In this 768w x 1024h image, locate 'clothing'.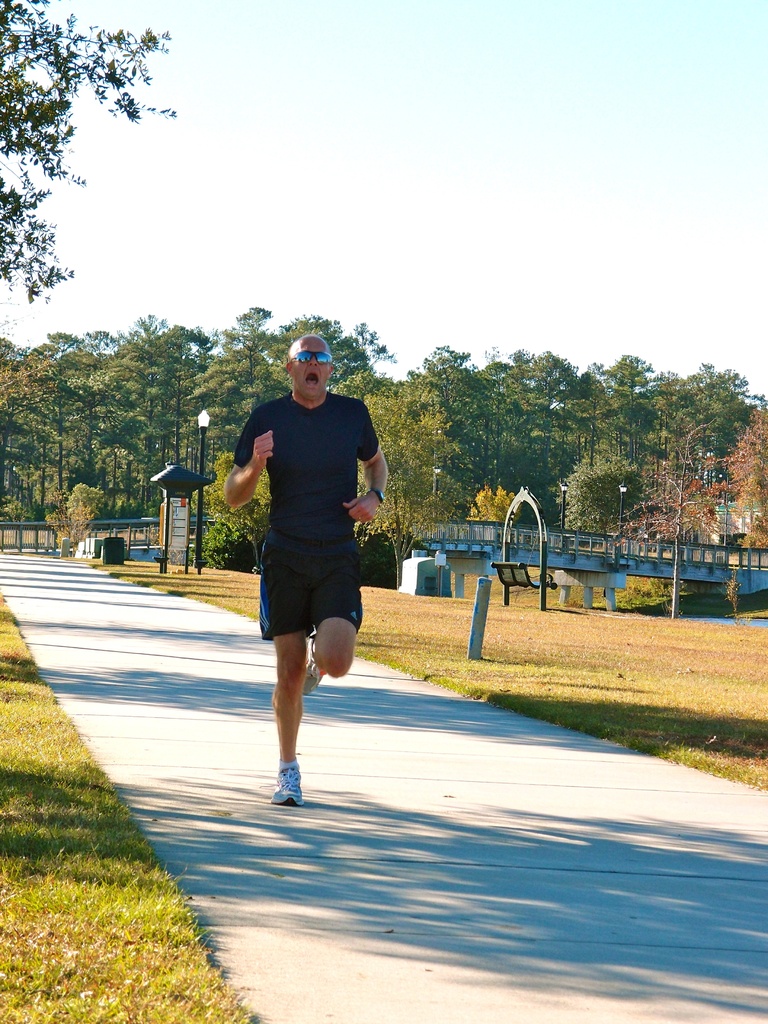
Bounding box: (228, 364, 387, 686).
